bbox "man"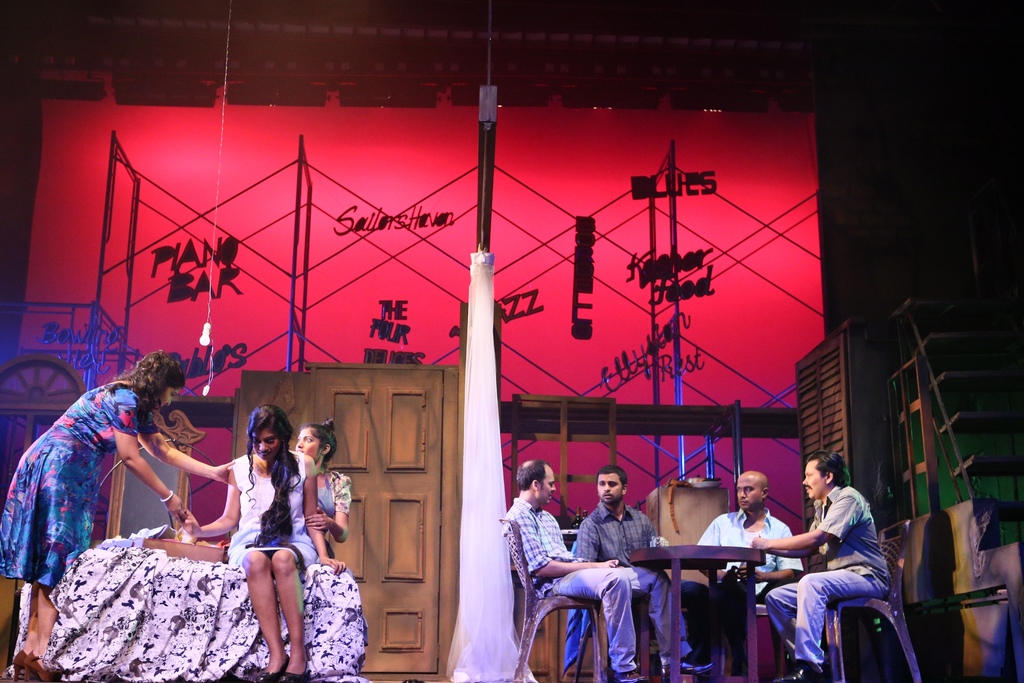
(750, 450, 895, 682)
